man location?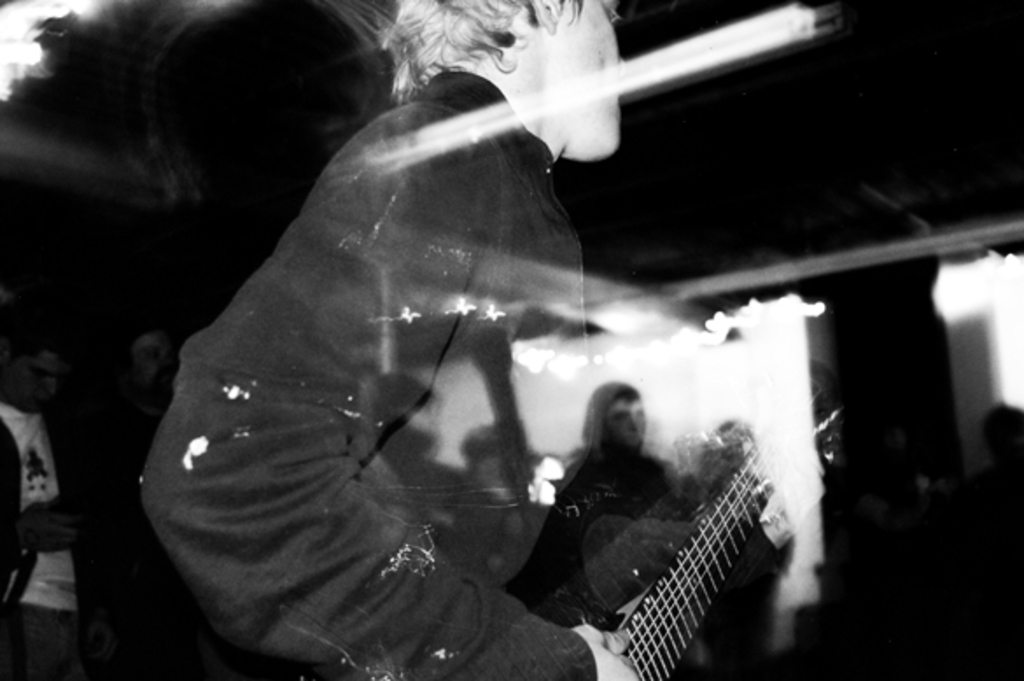
region(569, 387, 672, 530)
